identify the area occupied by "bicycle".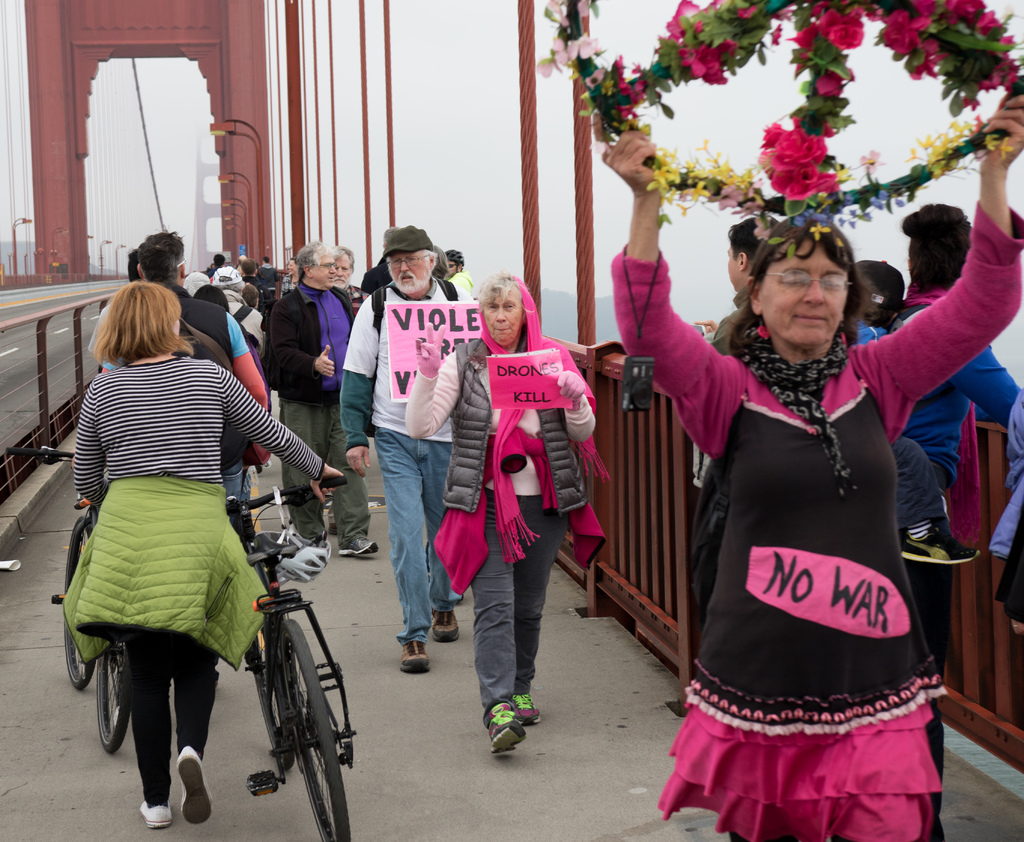
Area: locate(169, 463, 351, 824).
